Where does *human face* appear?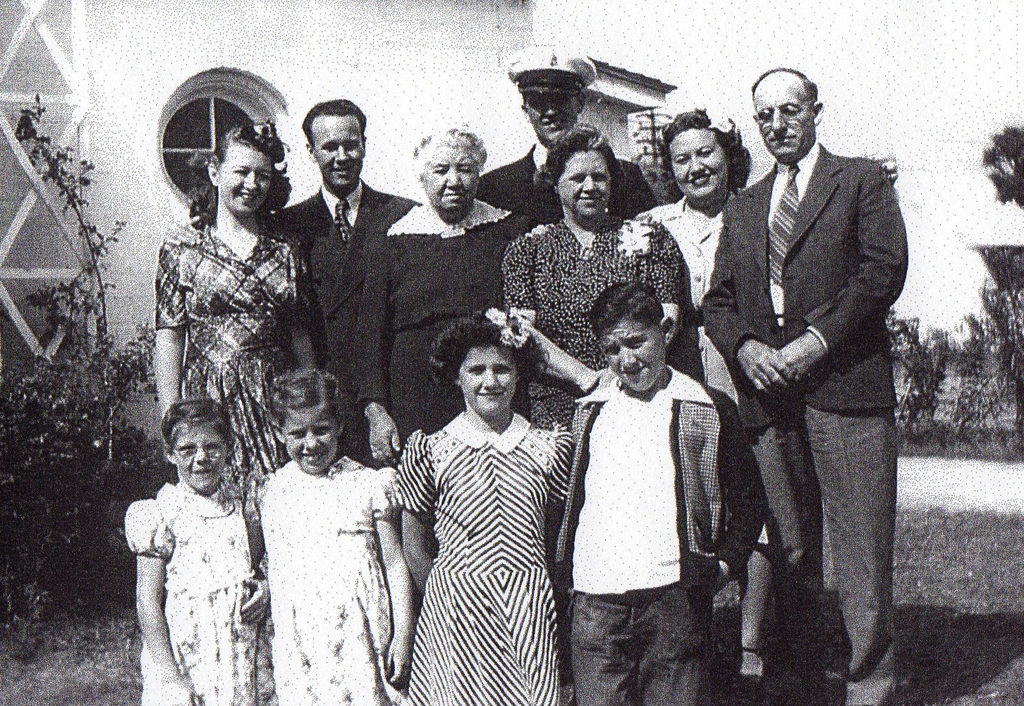
Appears at [221, 150, 274, 223].
